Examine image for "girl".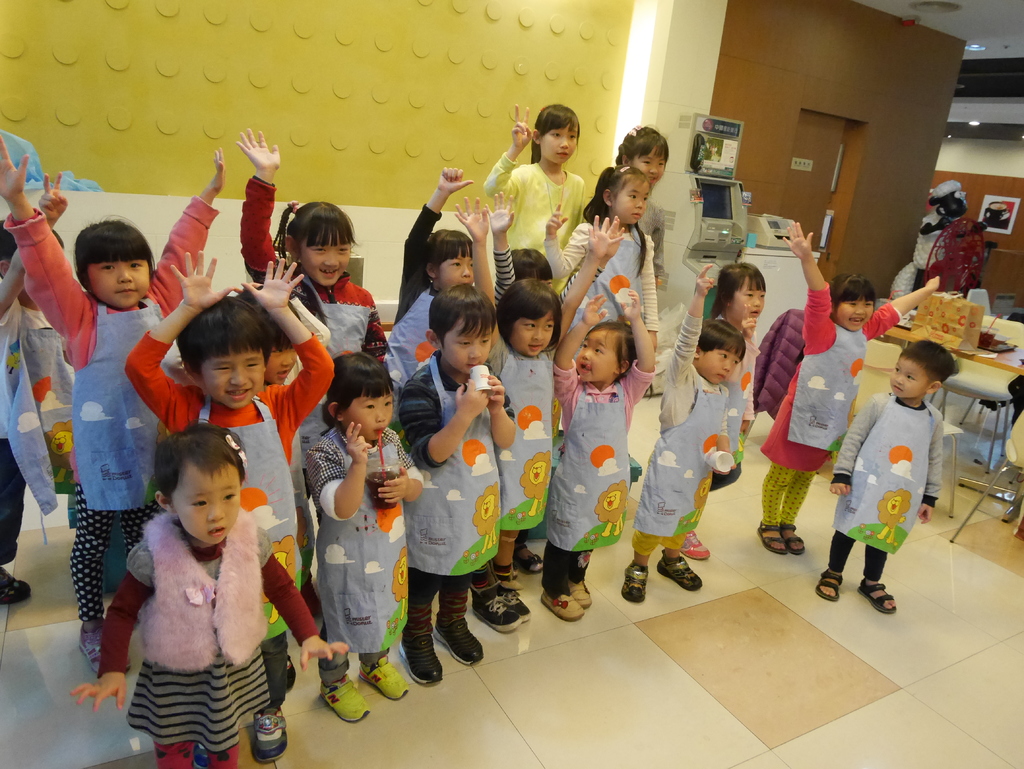
Examination result: (650,255,761,620).
